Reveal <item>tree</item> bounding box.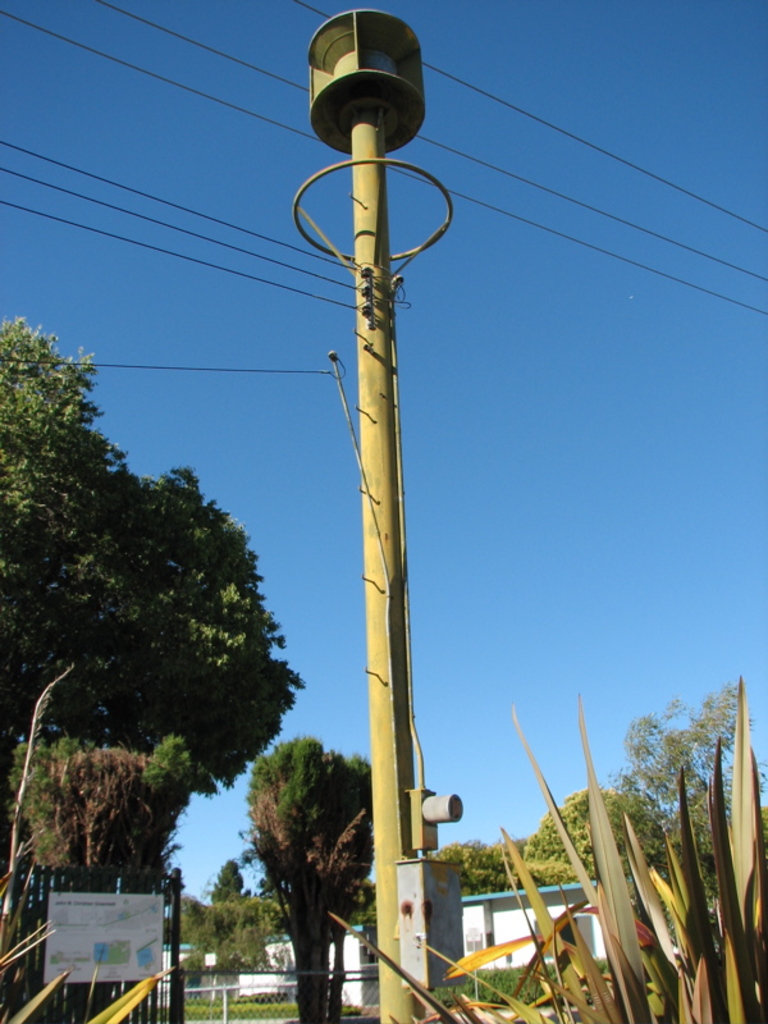
Revealed: <bbox>233, 717, 383, 1023</bbox>.
